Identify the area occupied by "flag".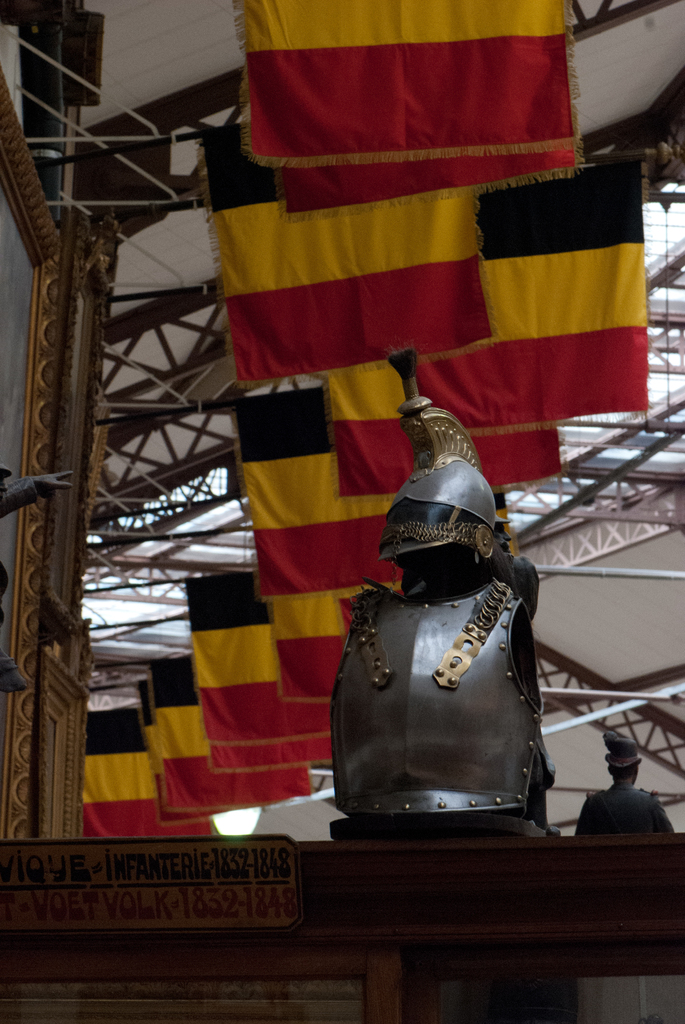
Area: pyautogui.locateOnScreen(232, 98, 591, 223).
